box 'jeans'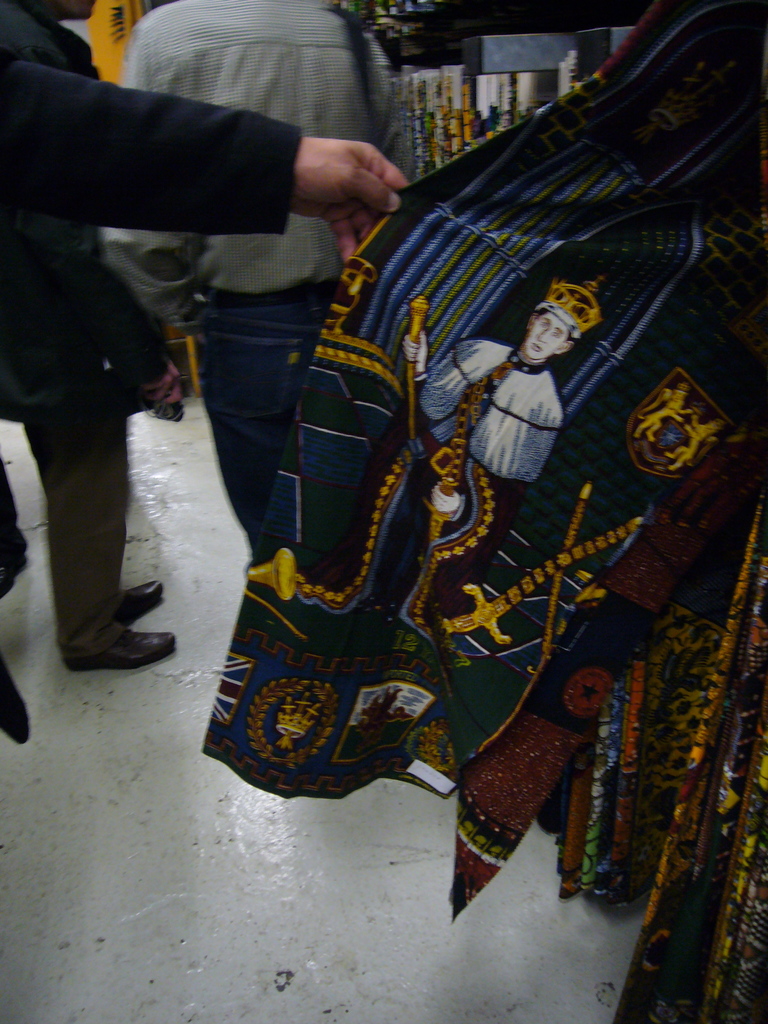
x1=191, y1=292, x2=342, y2=565
